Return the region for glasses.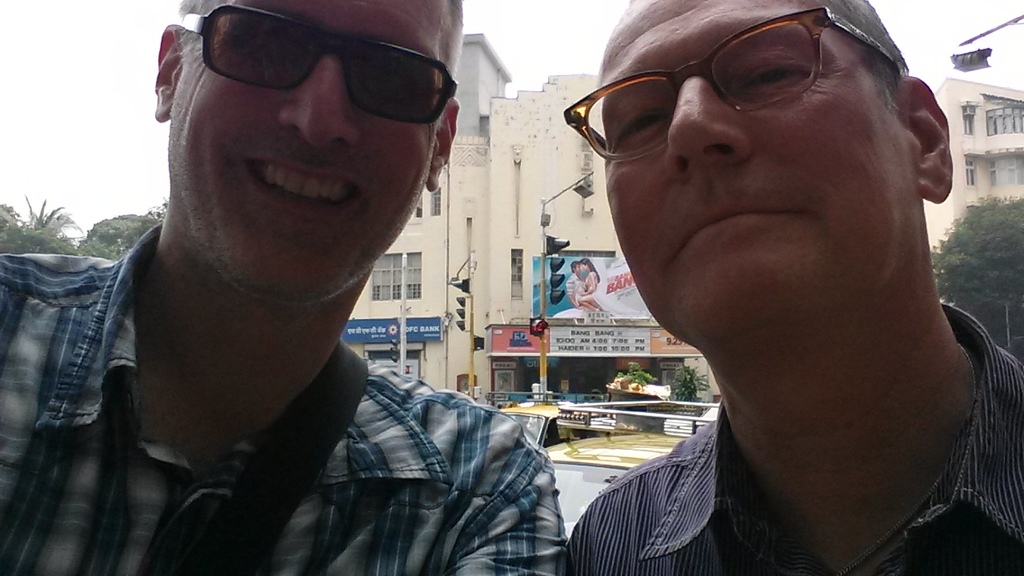
locate(166, 2, 456, 134).
